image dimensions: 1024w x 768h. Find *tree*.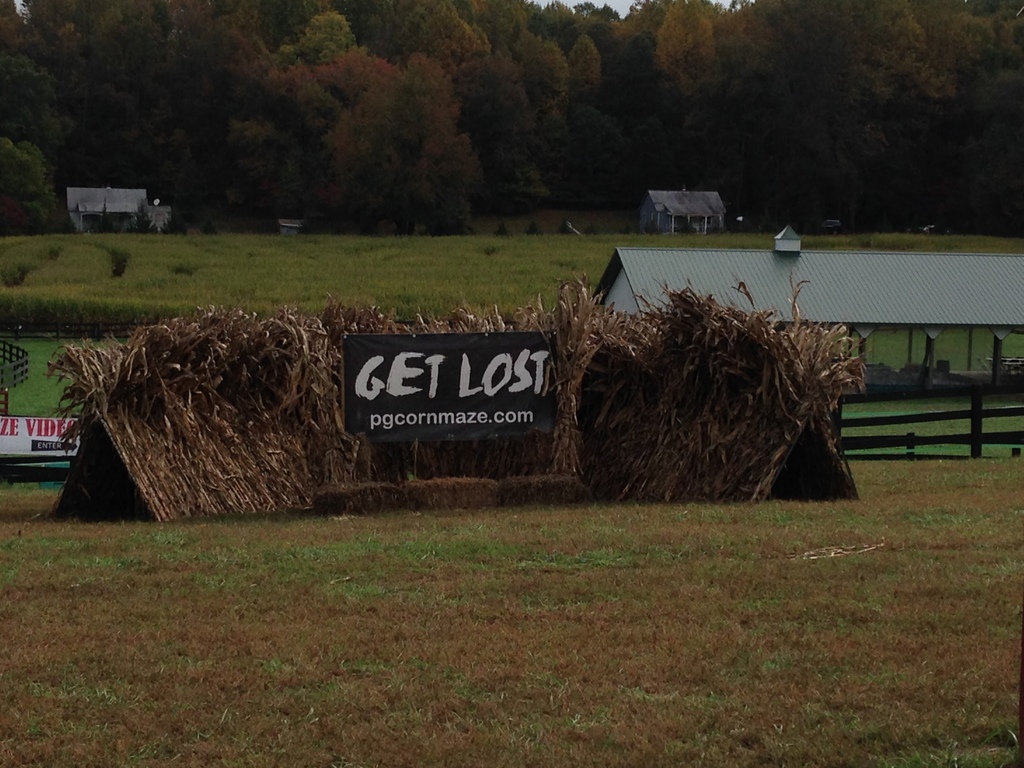
bbox(473, 0, 531, 63).
